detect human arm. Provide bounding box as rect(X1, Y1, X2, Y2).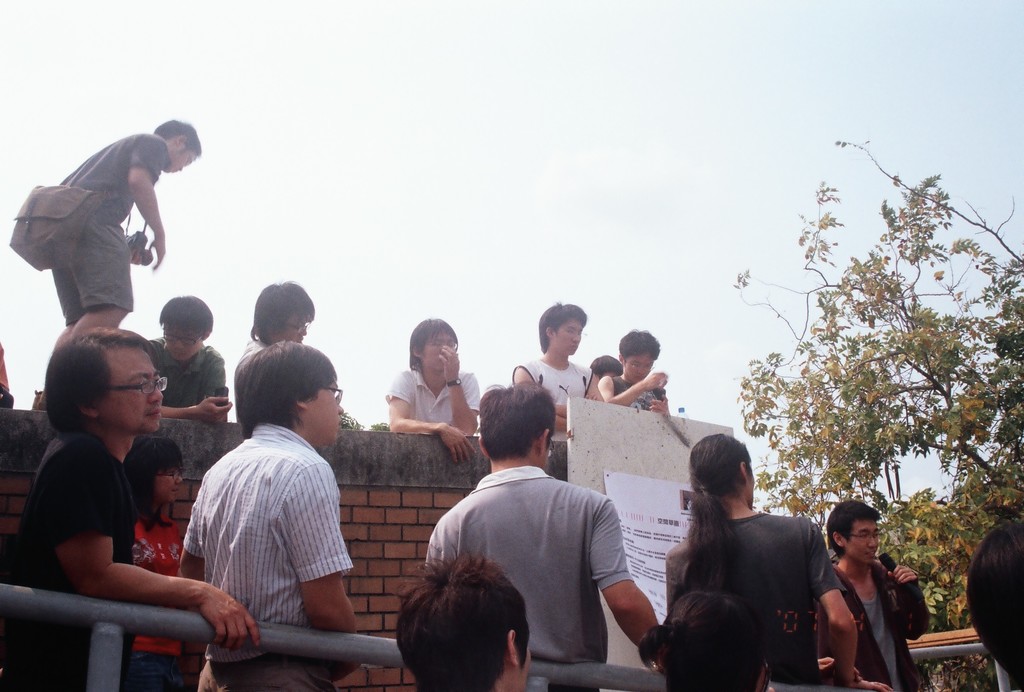
rect(515, 366, 568, 417).
